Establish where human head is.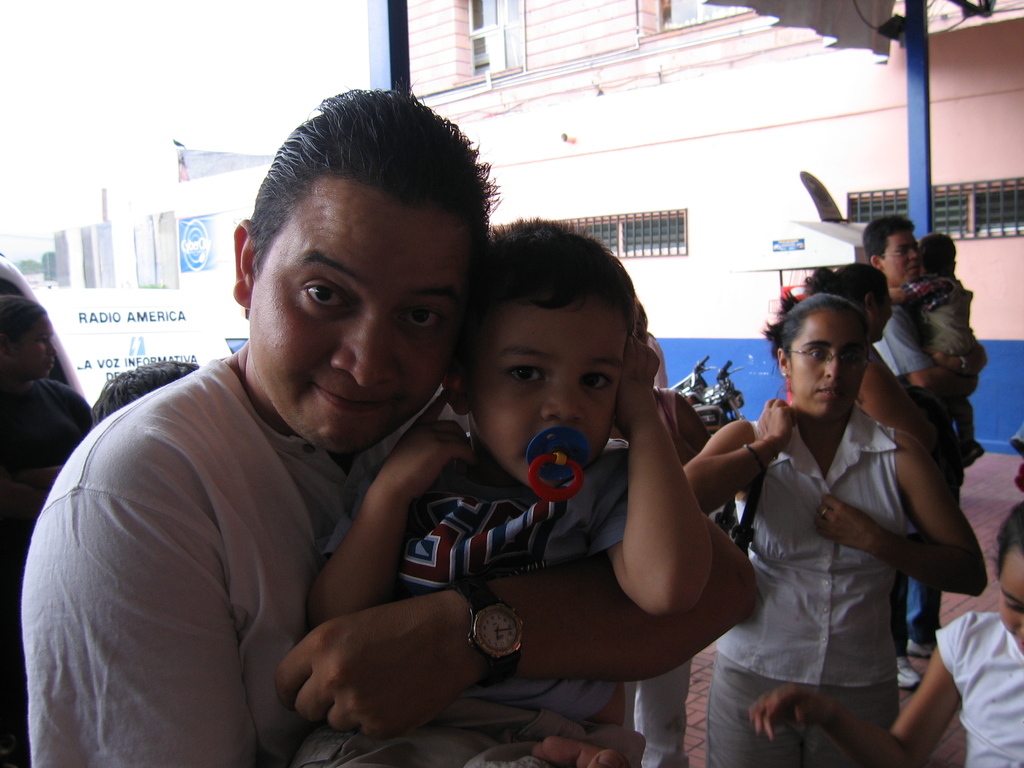
Established at bbox=(209, 74, 493, 450).
